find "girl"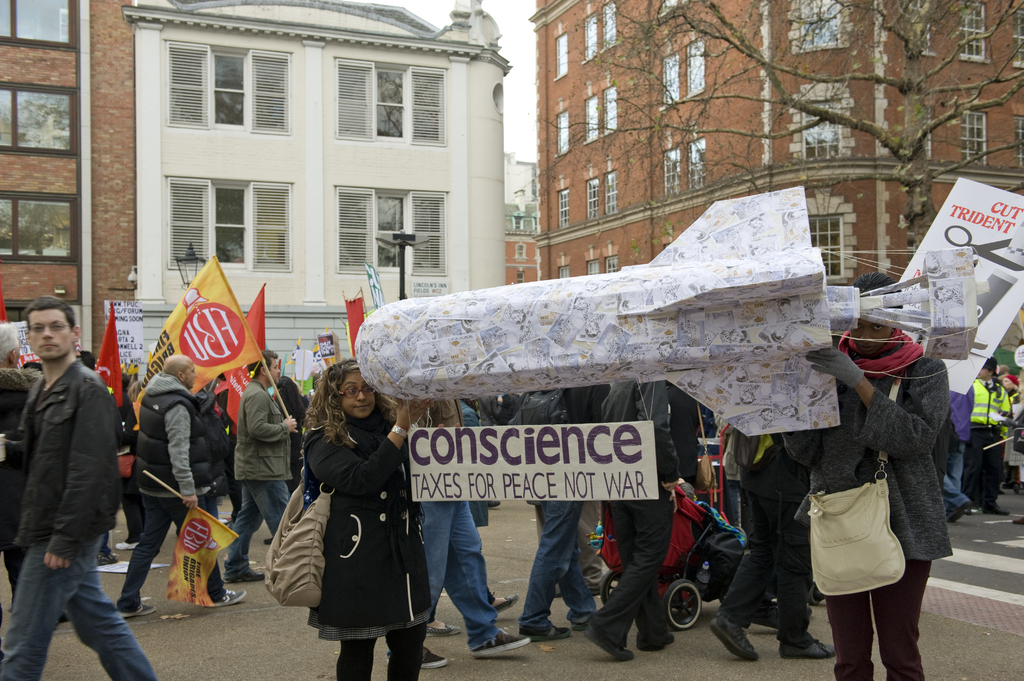
BBox(303, 353, 433, 679)
